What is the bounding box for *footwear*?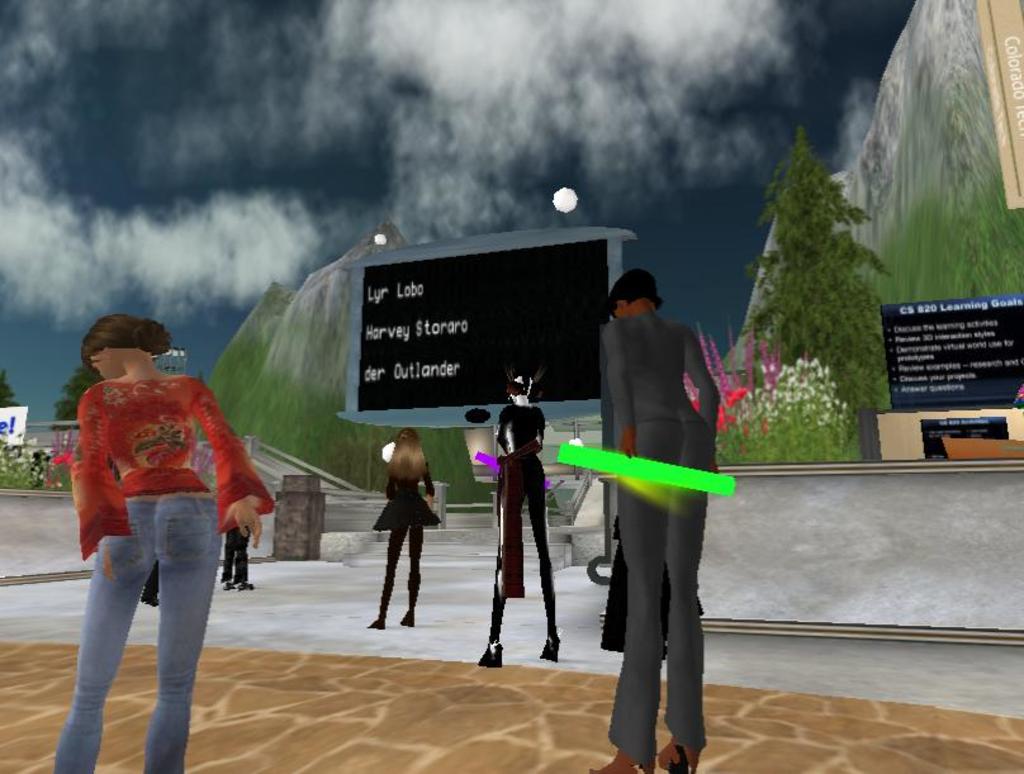
Rect(236, 583, 256, 592).
